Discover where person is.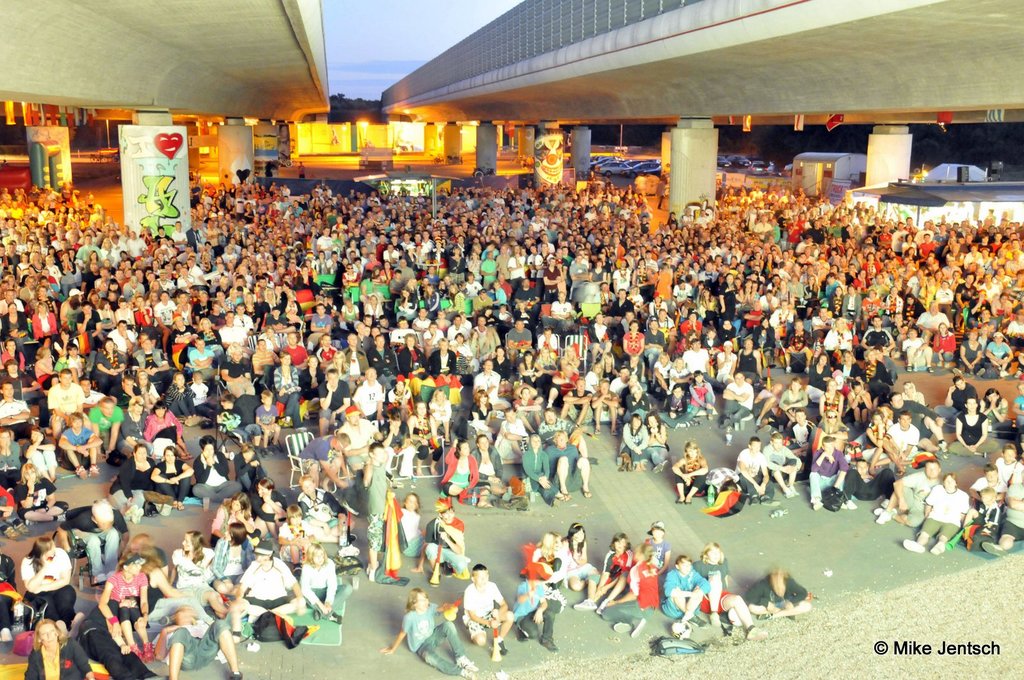
Discovered at [221,342,255,395].
